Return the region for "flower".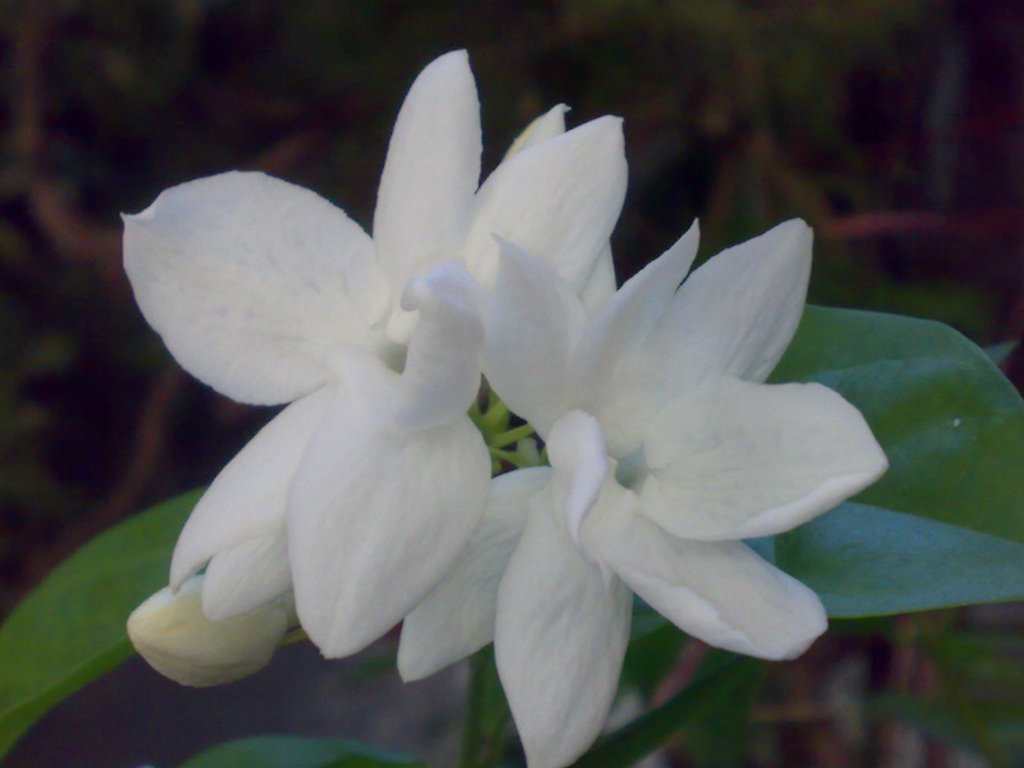
locate(396, 220, 888, 767).
